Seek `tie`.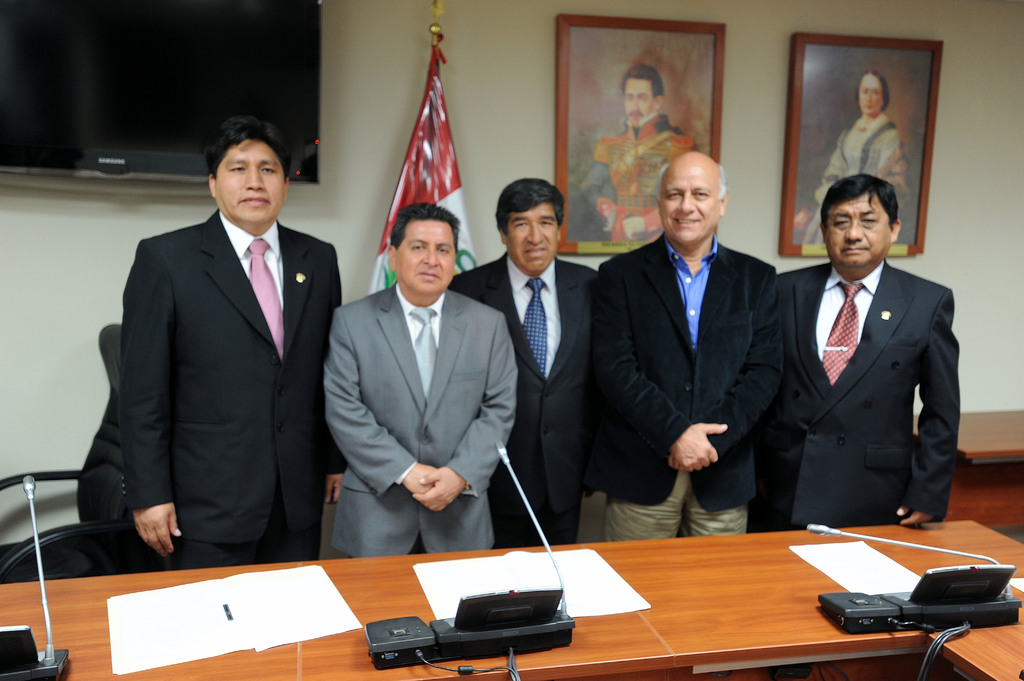
<box>522,280,545,377</box>.
